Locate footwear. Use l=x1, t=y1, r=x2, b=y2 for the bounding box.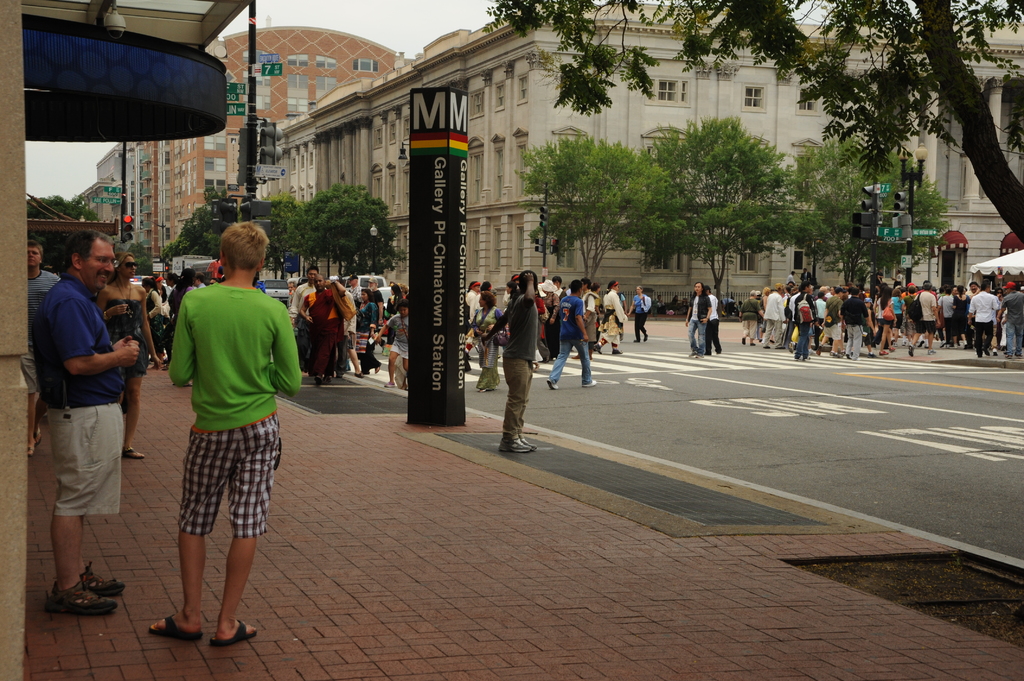
l=50, t=578, r=122, b=613.
